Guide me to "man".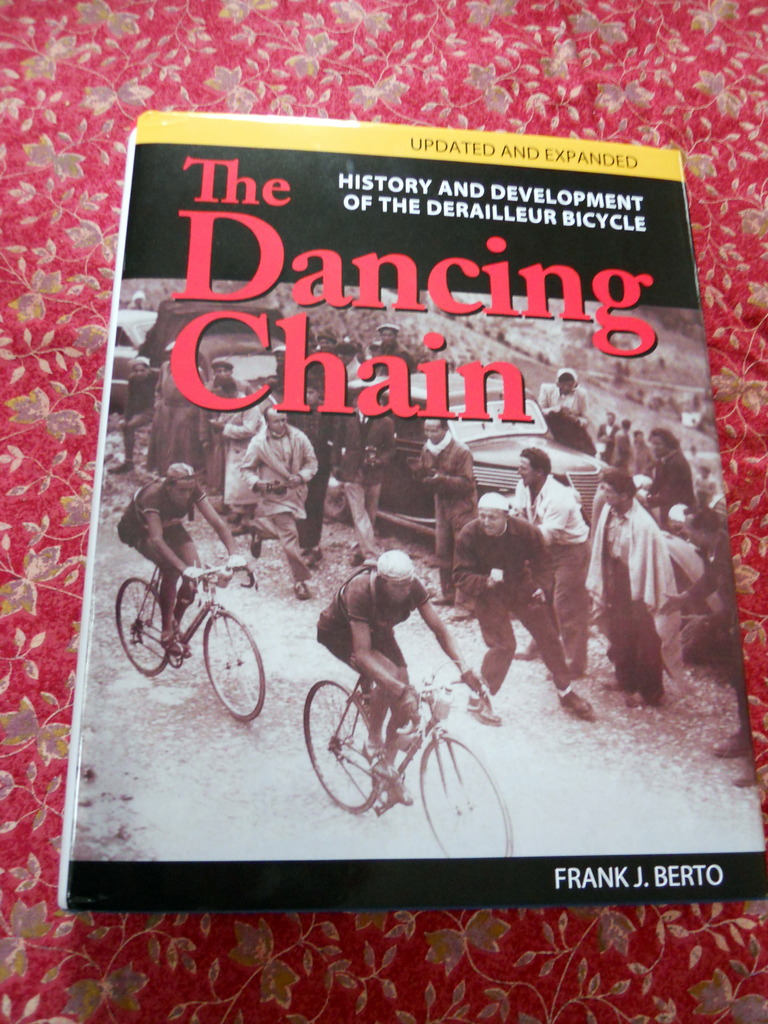
Guidance: <box>328,392,394,566</box>.
